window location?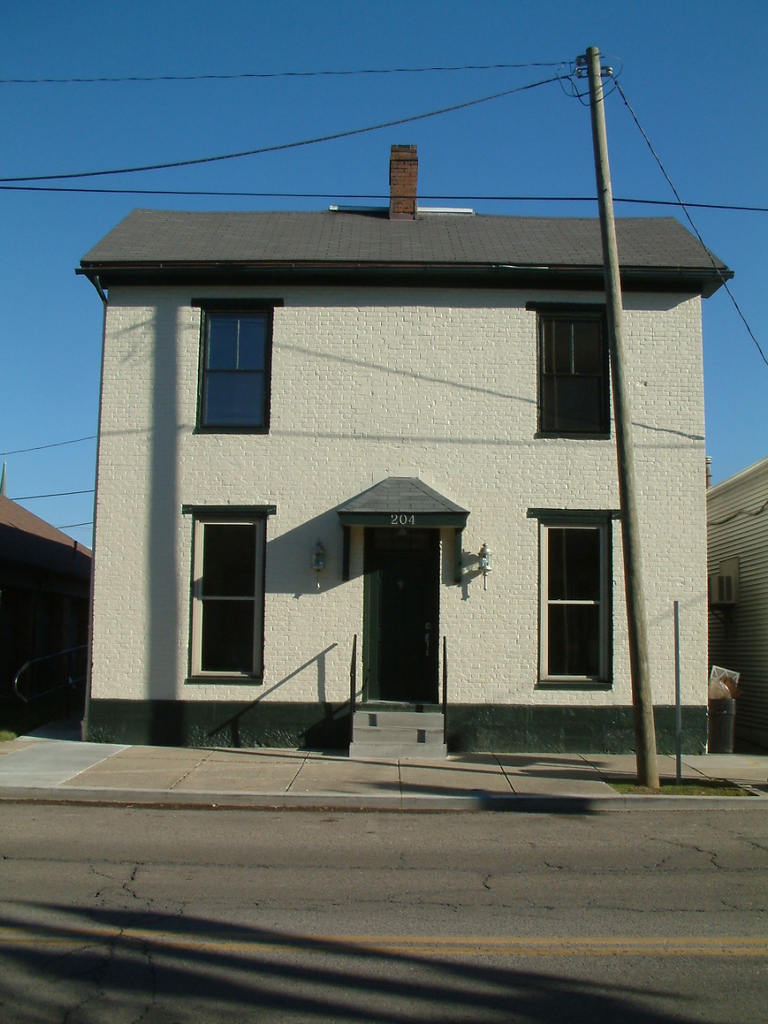
186,301,287,438
